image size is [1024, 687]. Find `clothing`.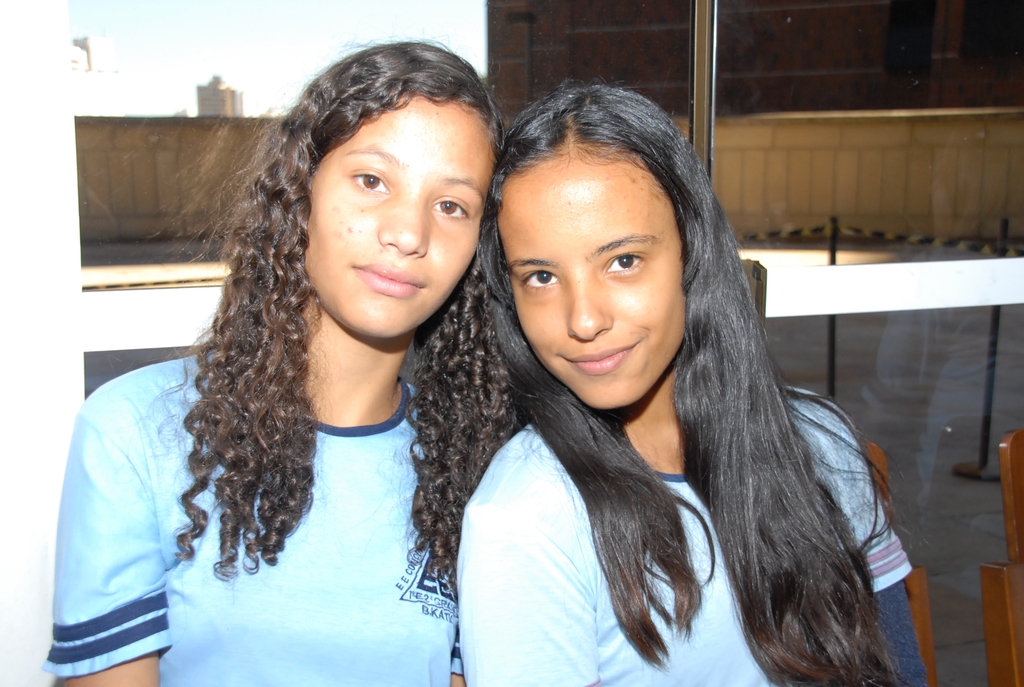
(460, 377, 916, 686).
